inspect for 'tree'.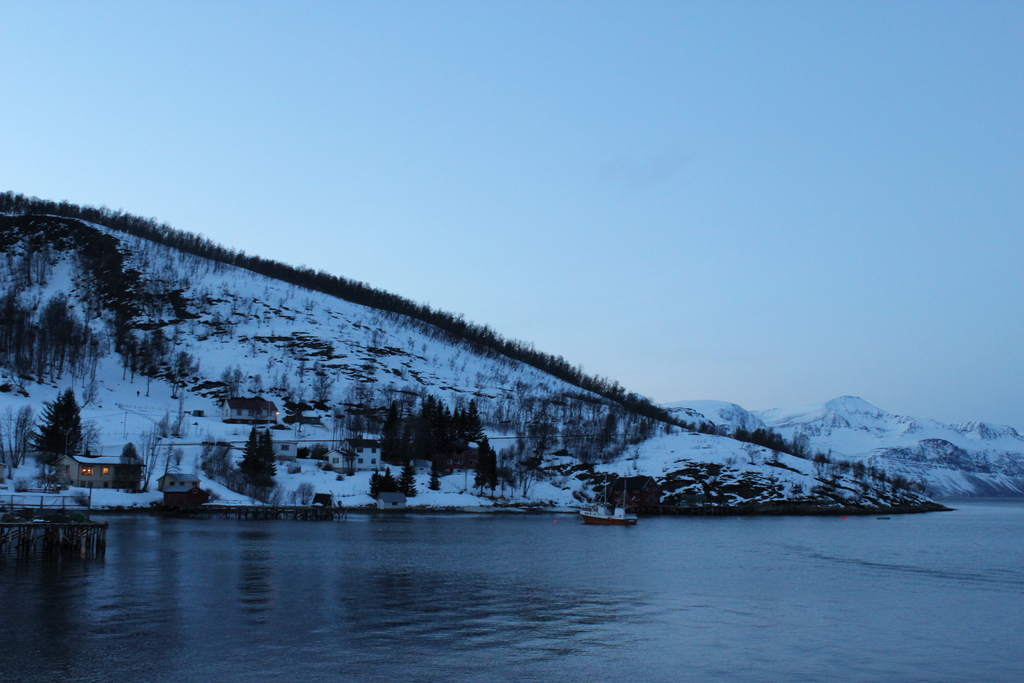
Inspection: x1=236, y1=425, x2=262, y2=483.
